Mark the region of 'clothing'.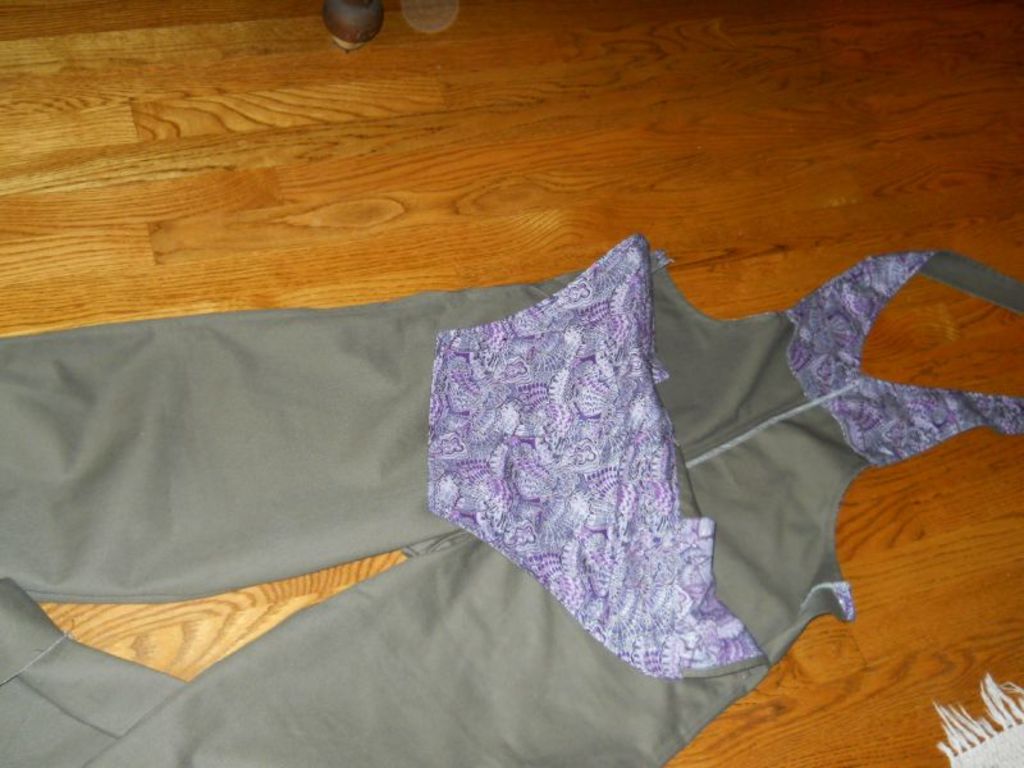
Region: <region>0, 250, 1023, 767</region>.
